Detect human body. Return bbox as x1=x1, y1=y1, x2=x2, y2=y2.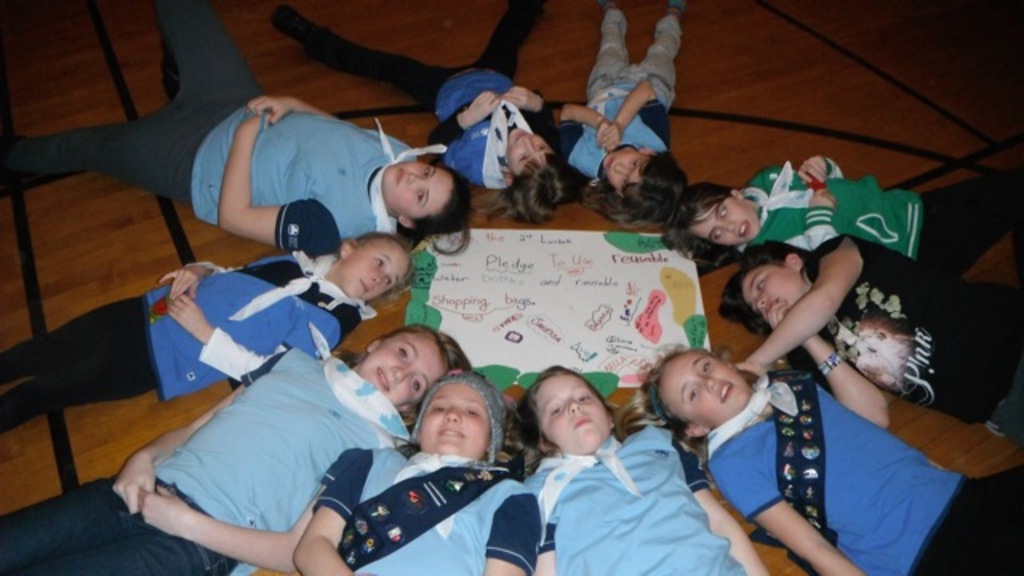
x1=568, y1=0, x2=694, y2=226.
